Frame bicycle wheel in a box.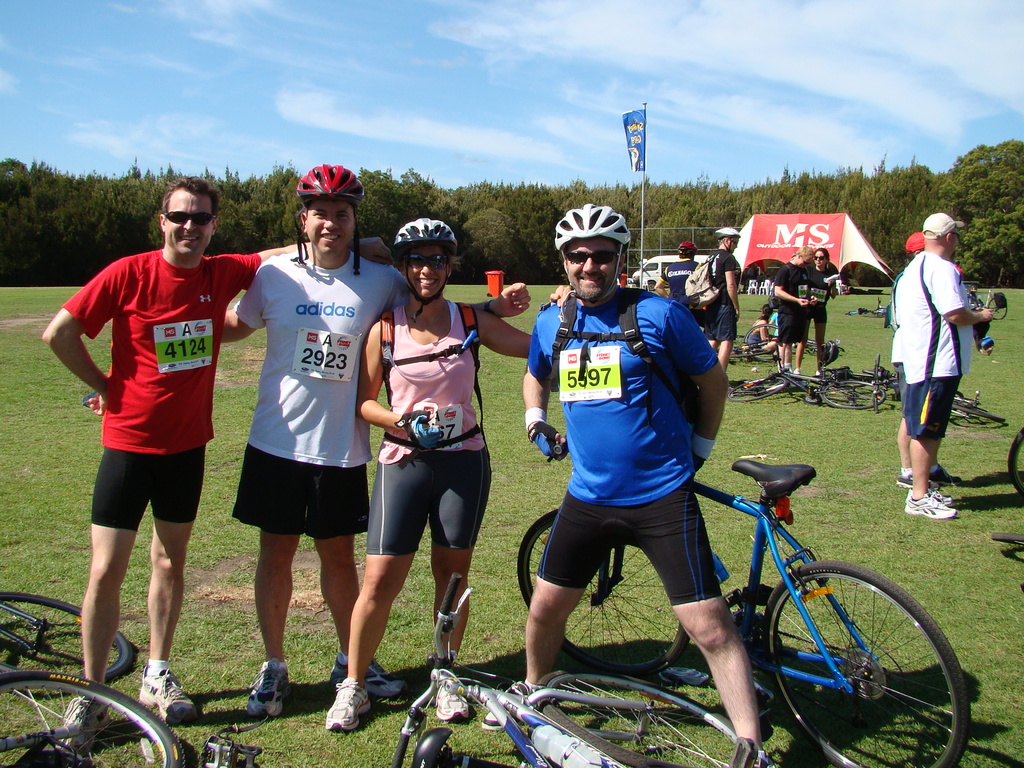
pyautogui.locateOnScreen(514, 508, 690, 676).
